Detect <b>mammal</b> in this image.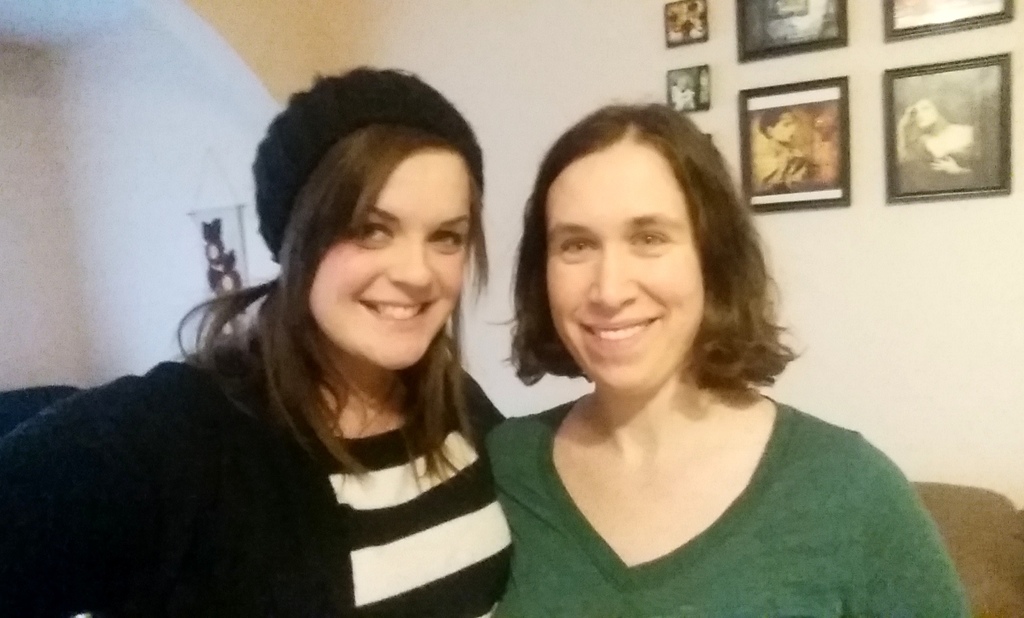
Detection: [894,95,977,199].
